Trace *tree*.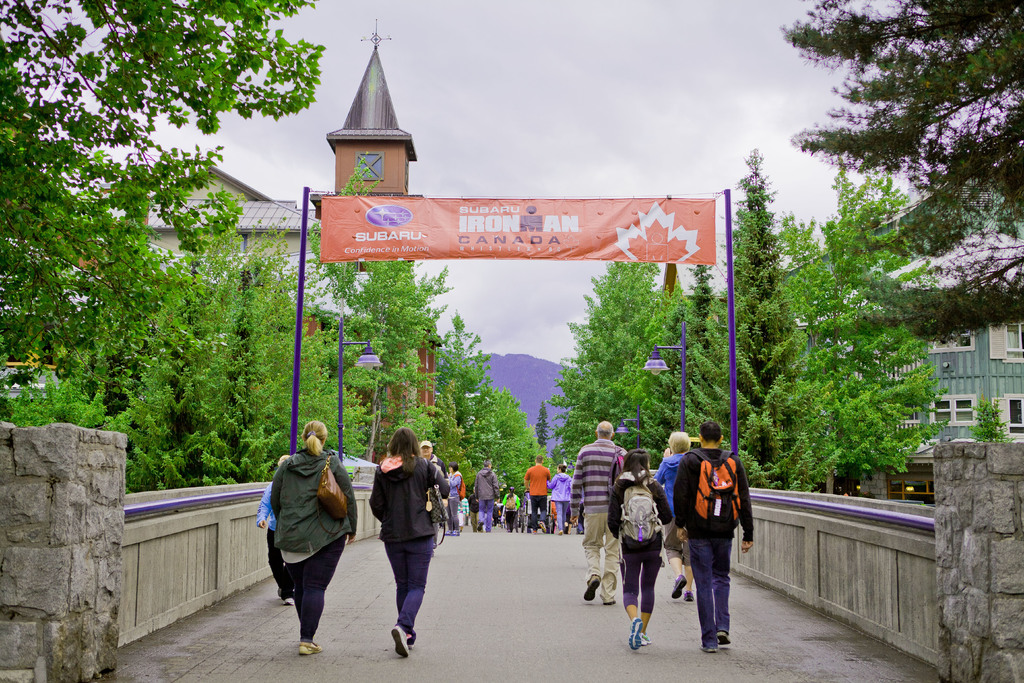
Traced to rect(184, 188, 275, 490).
